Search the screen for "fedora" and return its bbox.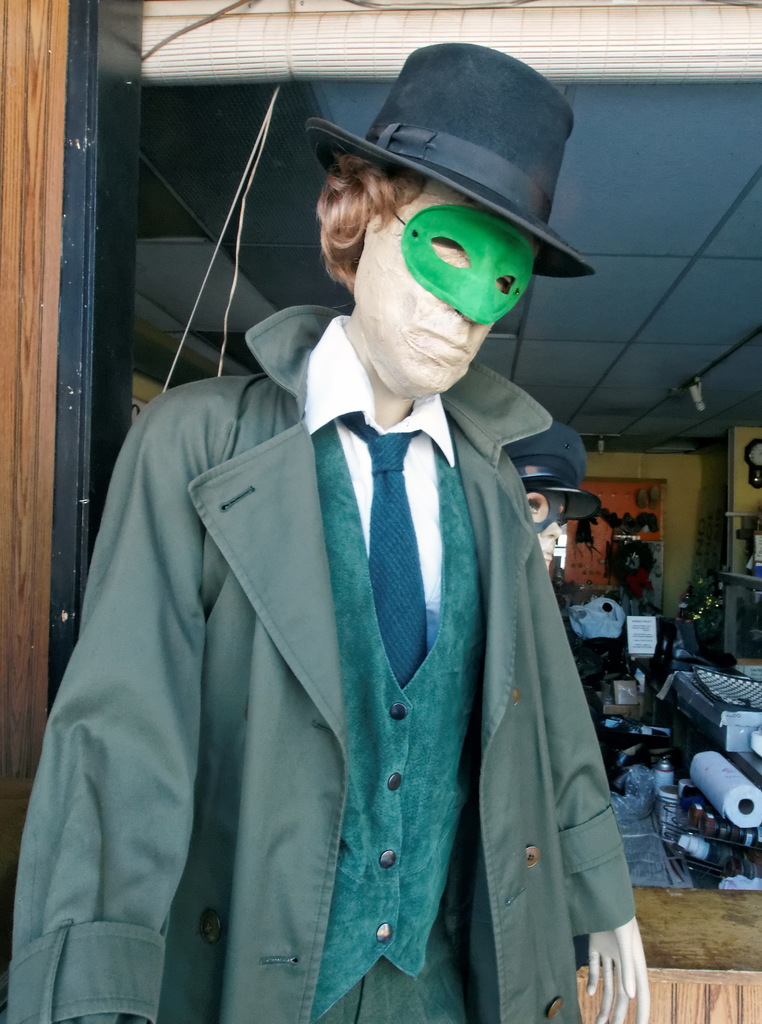
Found: Rect(309, 42, 592, 290).
